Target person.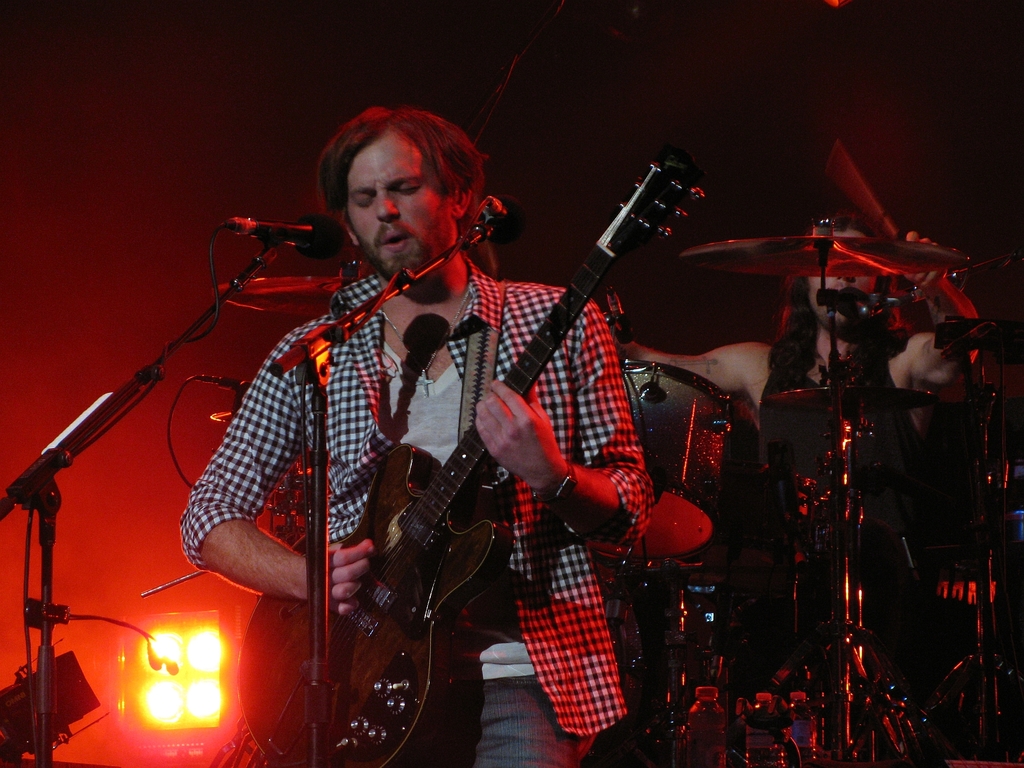
Target region: (x1=600, y1=211, x2=972, y2=648).
